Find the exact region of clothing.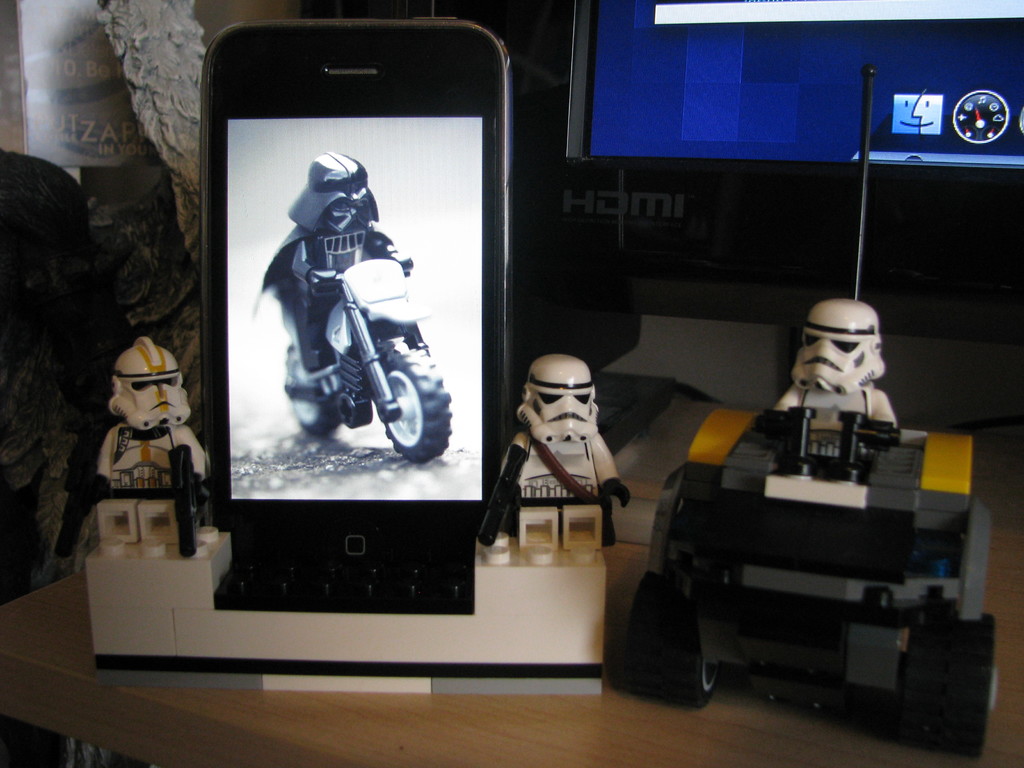
Exact region: BBox(250, 220, 424, 321).
